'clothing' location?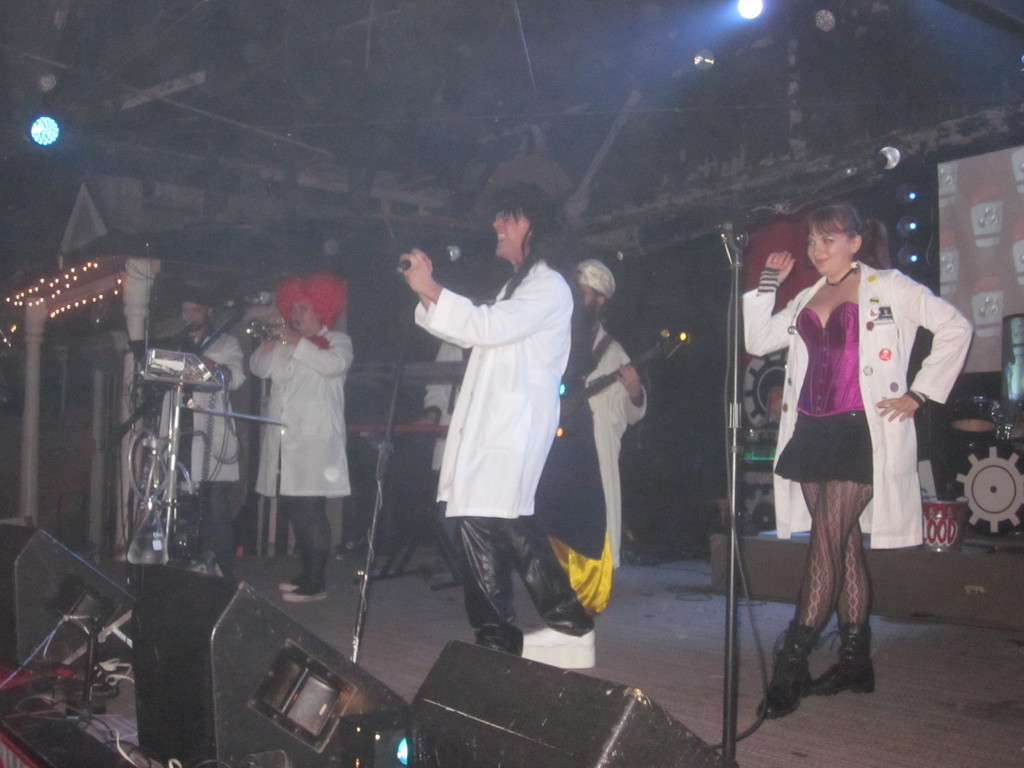
crop(740, 259, 976, 553)
